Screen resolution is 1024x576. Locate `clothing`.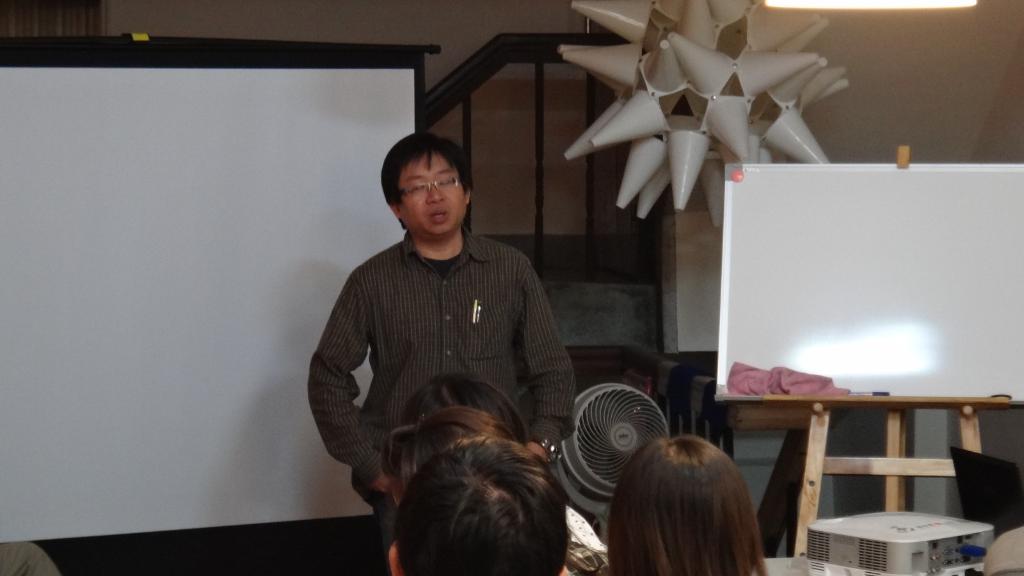
(310, 196, 572, 525).
